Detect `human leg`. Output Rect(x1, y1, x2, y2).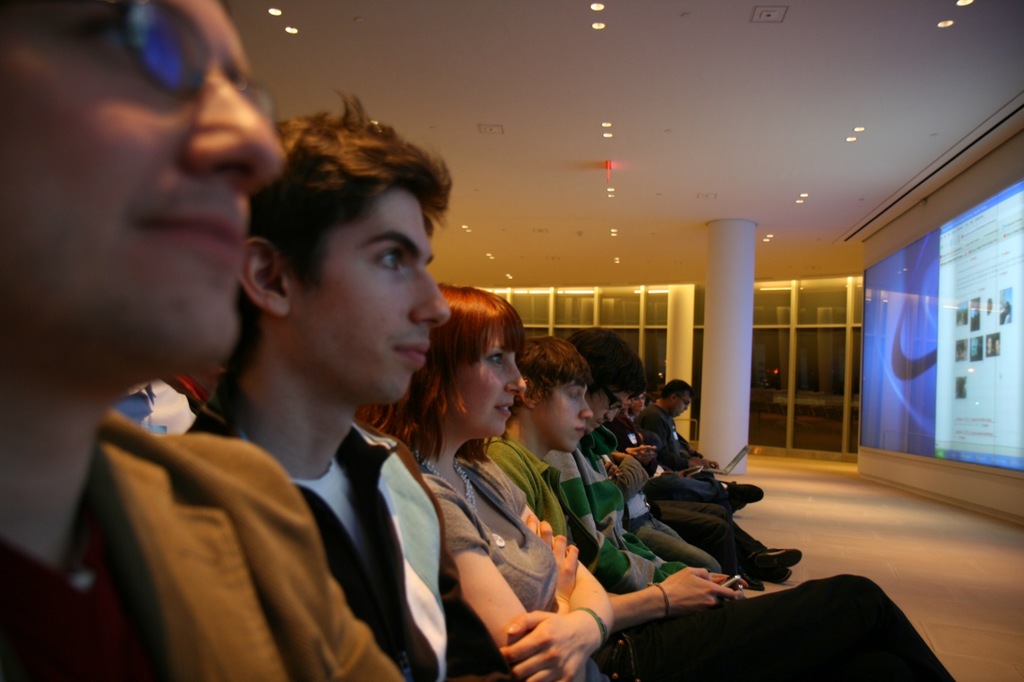
Rect(625, 522, 720, 576).
